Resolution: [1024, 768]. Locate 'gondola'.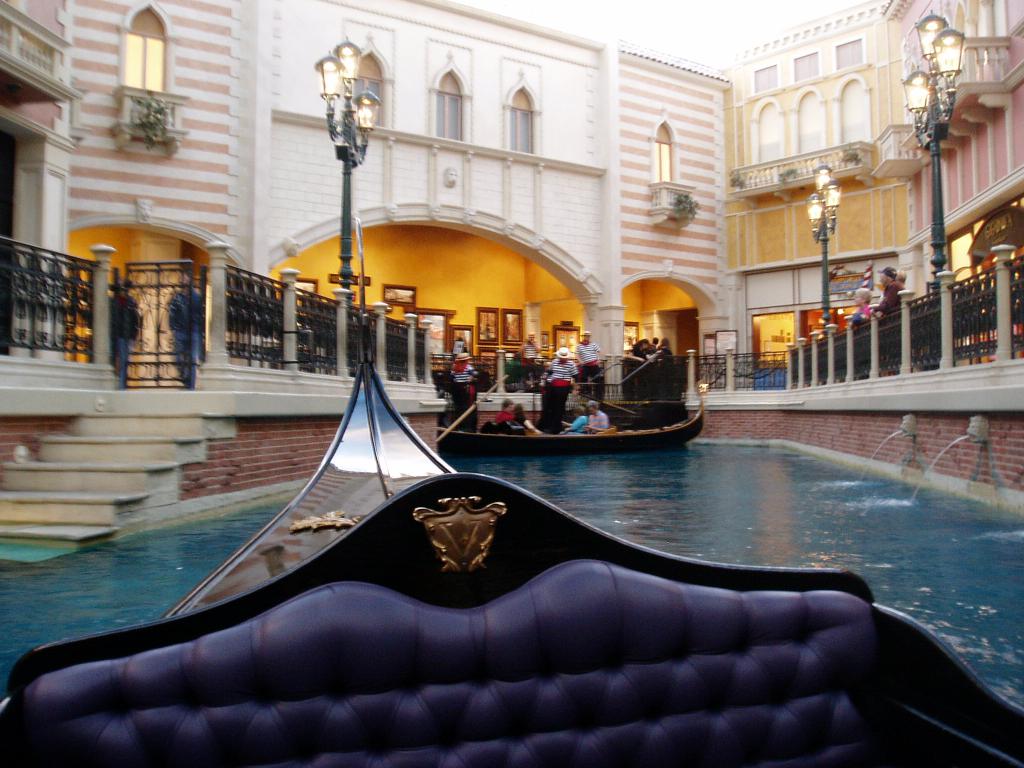
BBox(0, 214, 1023, 767).
